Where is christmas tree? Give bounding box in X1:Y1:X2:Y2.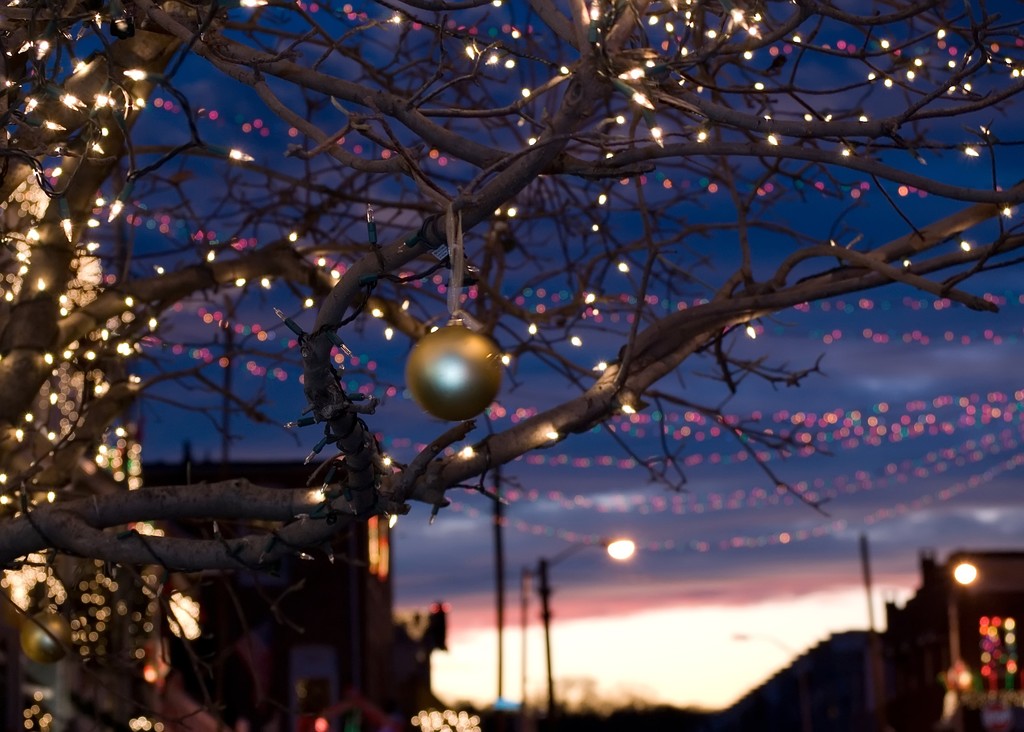
0:83:206:731.
